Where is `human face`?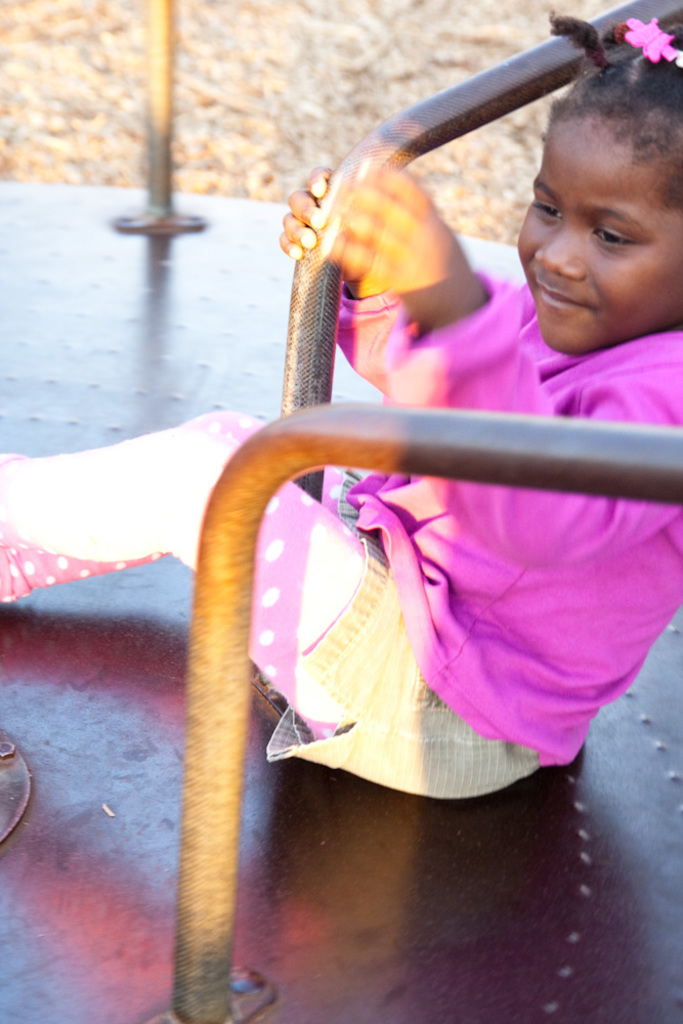
<box>518,116,680,353</box>.
